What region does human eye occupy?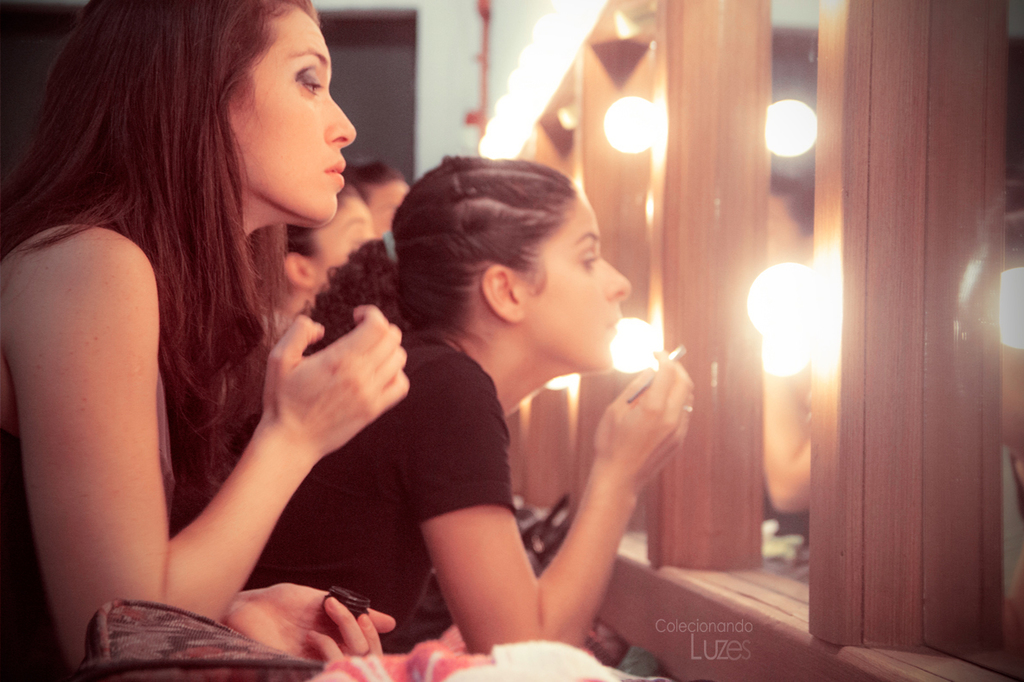
rect(291, 60, 332, 99).
